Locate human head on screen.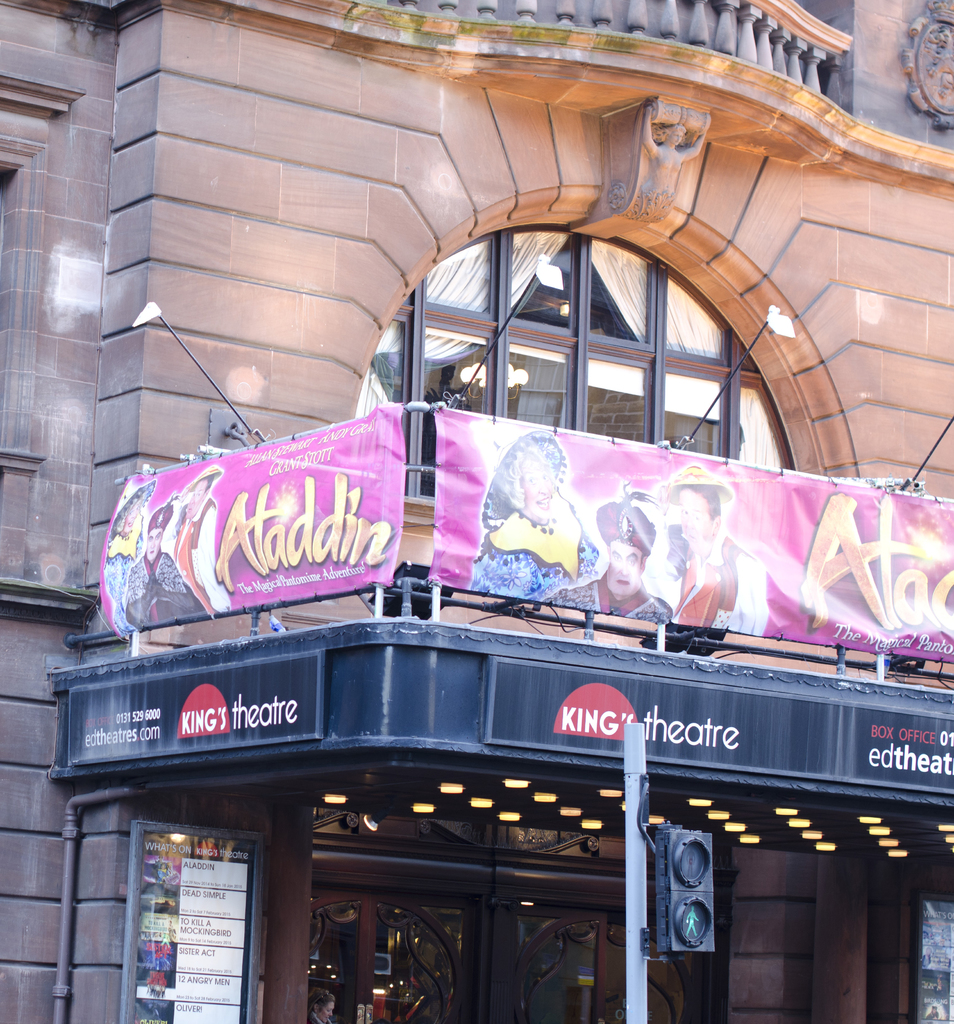
On screen at bbox(188, 477, 205, 515).
